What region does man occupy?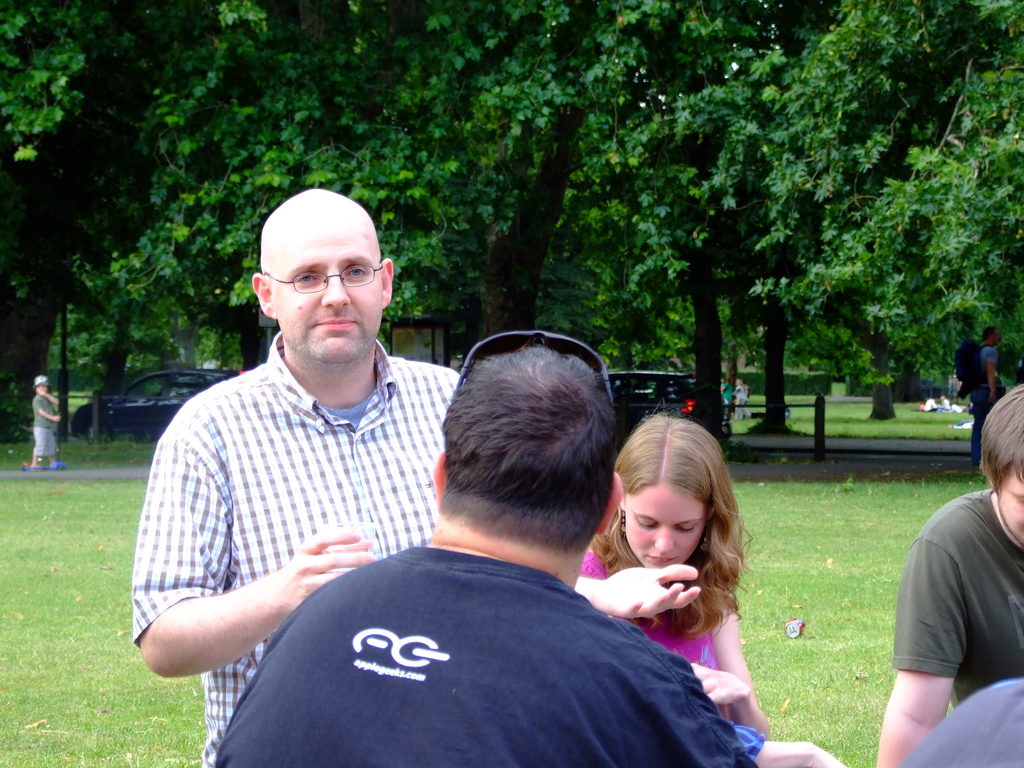
<region>880, 380, 1023, 767</region>.
